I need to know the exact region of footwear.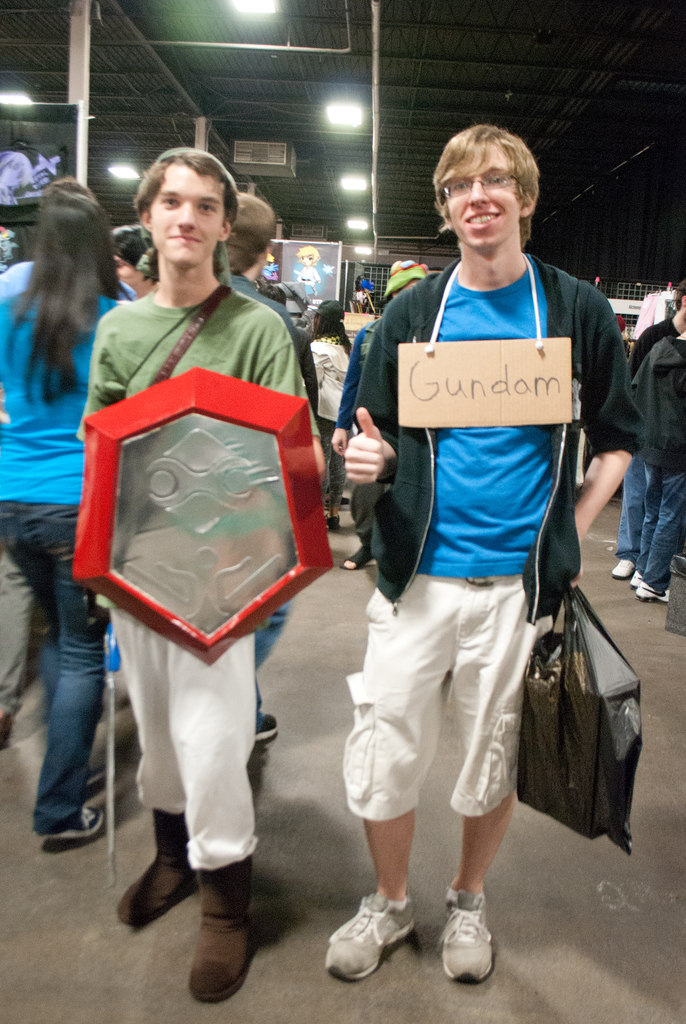
Region: (639, 583, 670, 604).
